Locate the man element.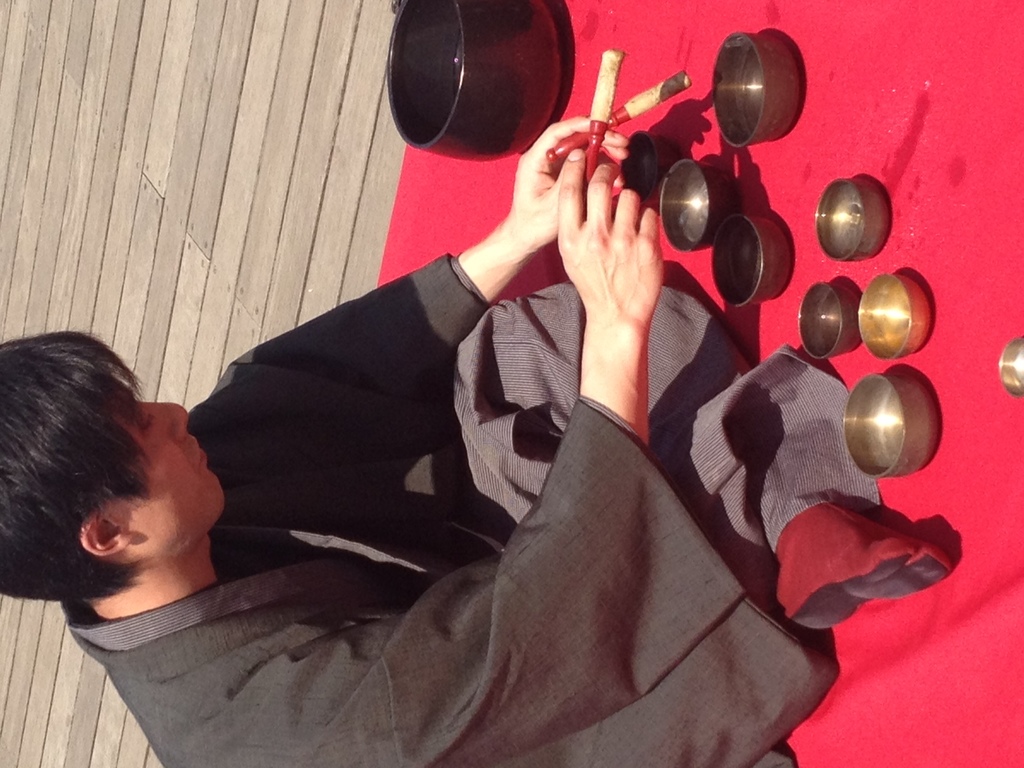
Element bbox: x1=0, y1=113, x2=949, y2=767.
